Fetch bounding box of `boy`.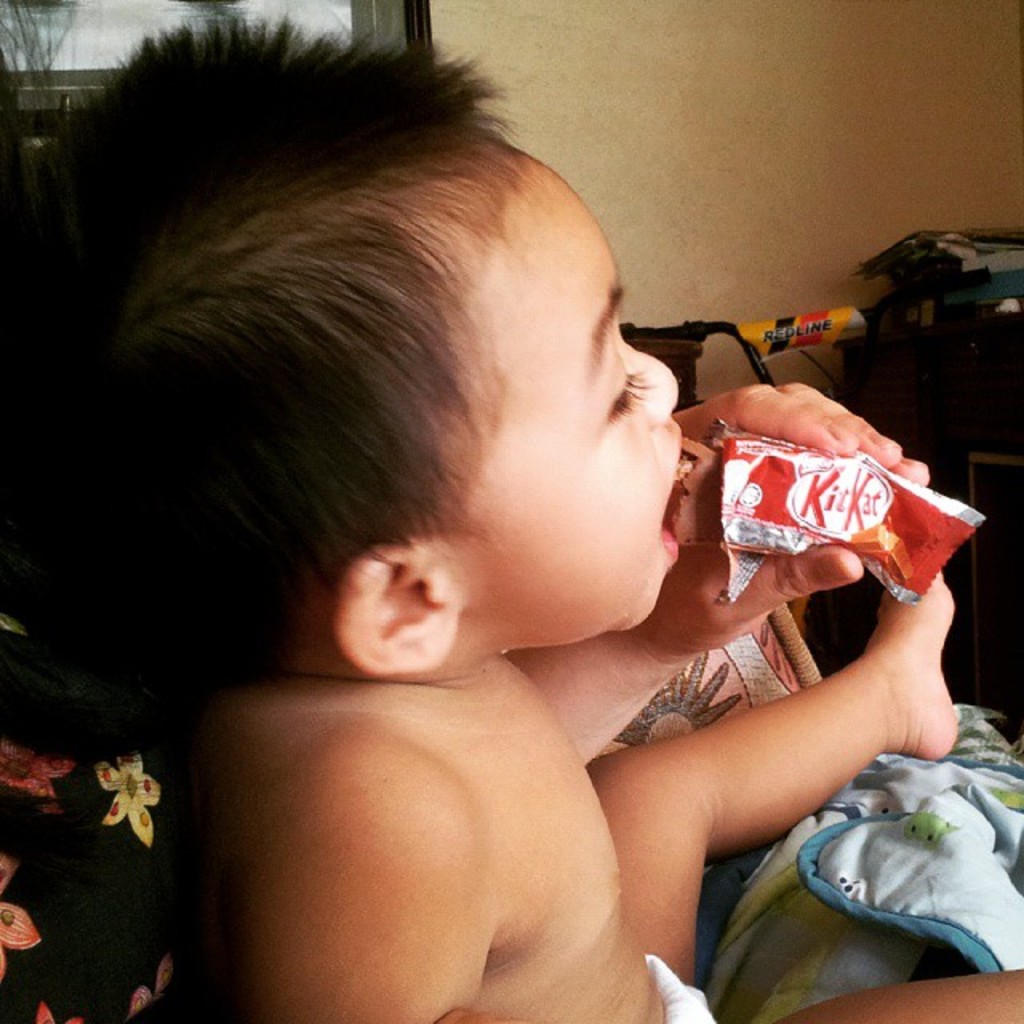
Bbox: (0, 27, 1022, 1022).
